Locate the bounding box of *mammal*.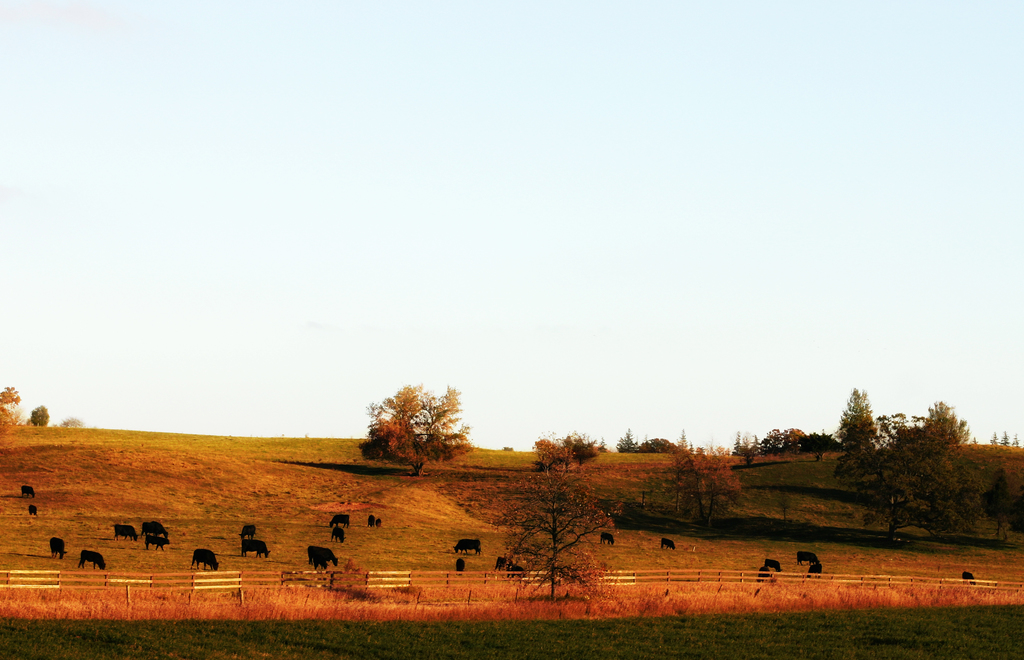
Bounding box: x1=313 y1=552 x2=330 y2=574.
